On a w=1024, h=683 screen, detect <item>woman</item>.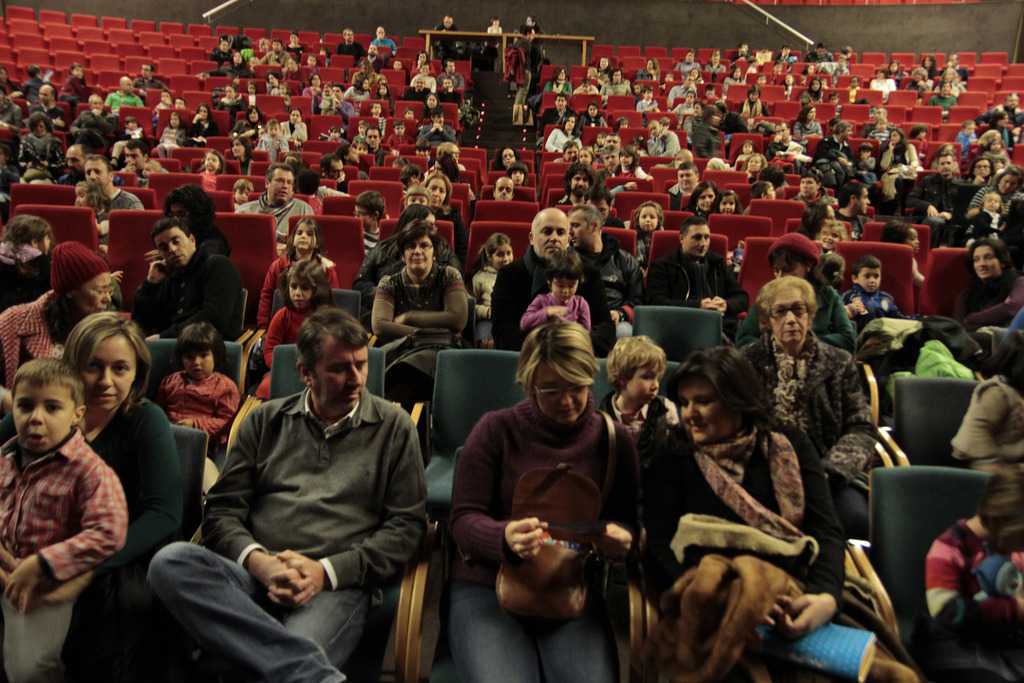
(801,77,822,103).
